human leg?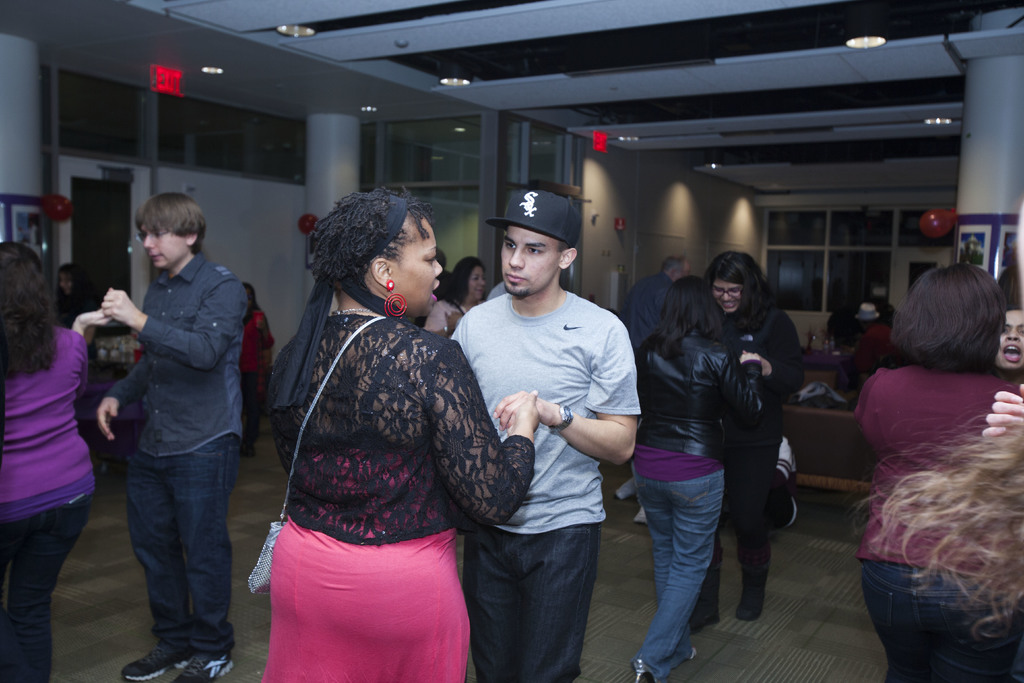
730, 462, 772, 624
